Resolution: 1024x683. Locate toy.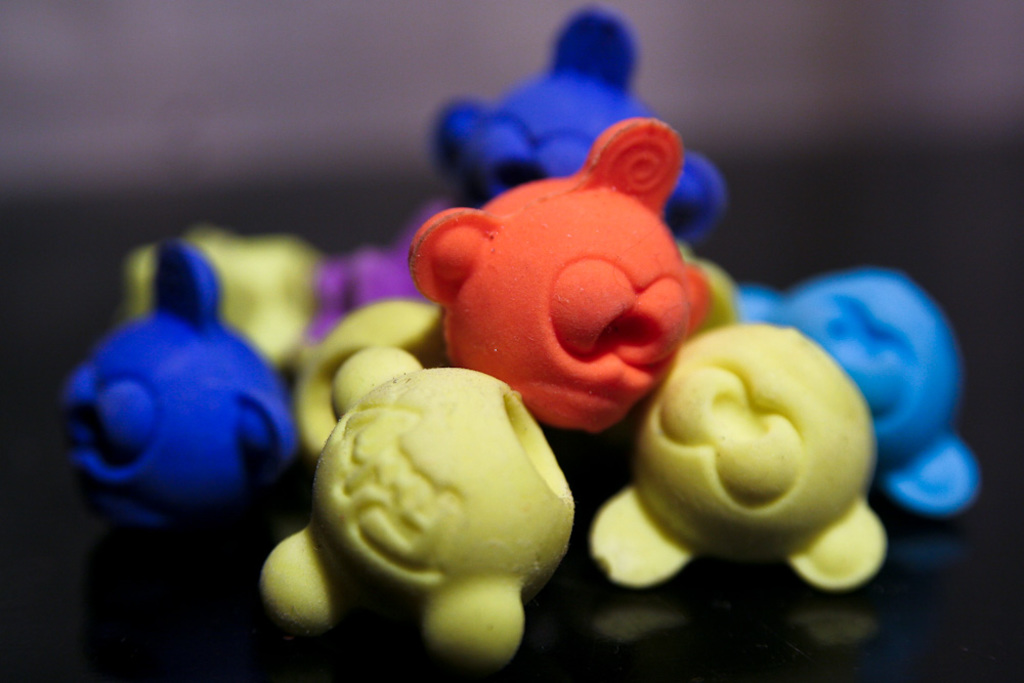
{"x1": 427, "y1": 5, "x2": 729, "y2": 241}.
